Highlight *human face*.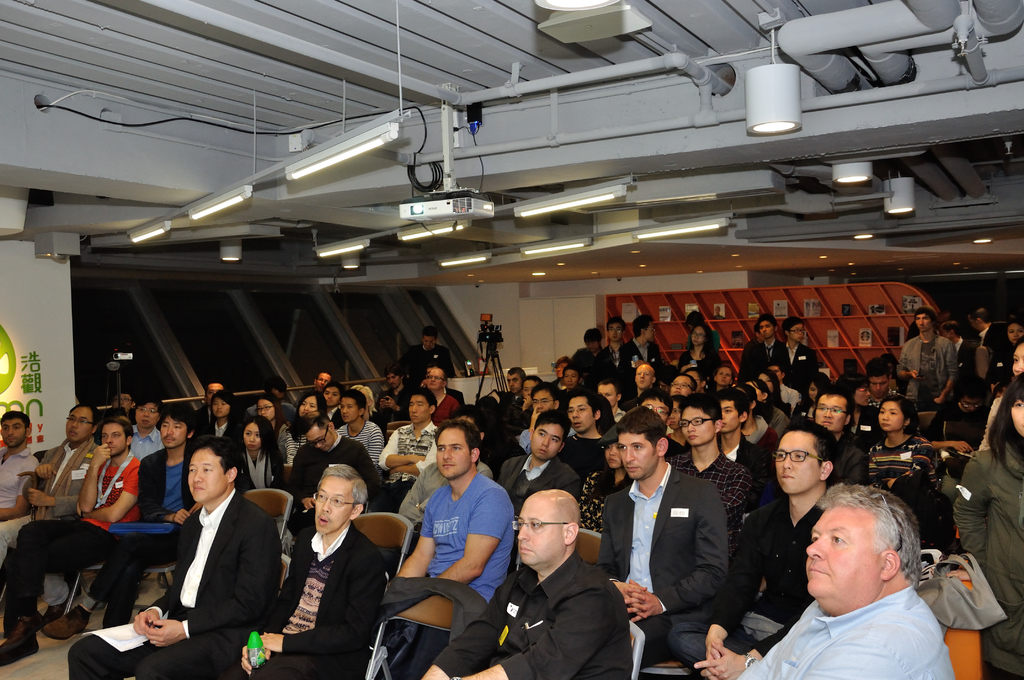
Highlighted region: bbox=[409, 396, 433, 424].
